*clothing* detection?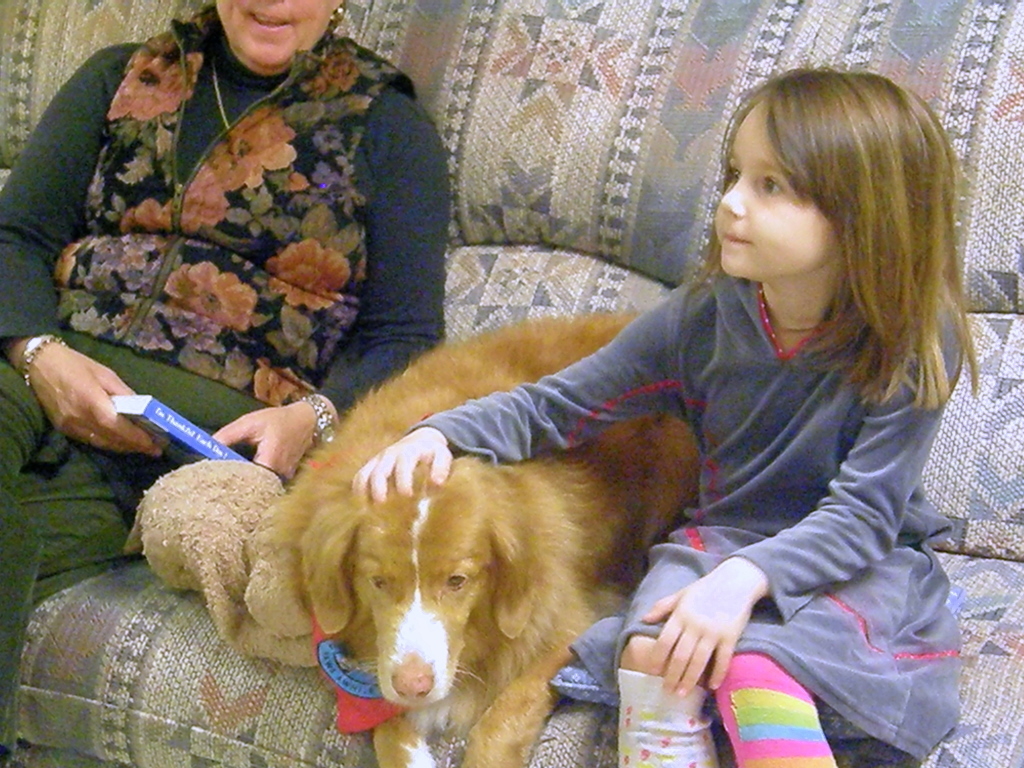
354/134/977/728
